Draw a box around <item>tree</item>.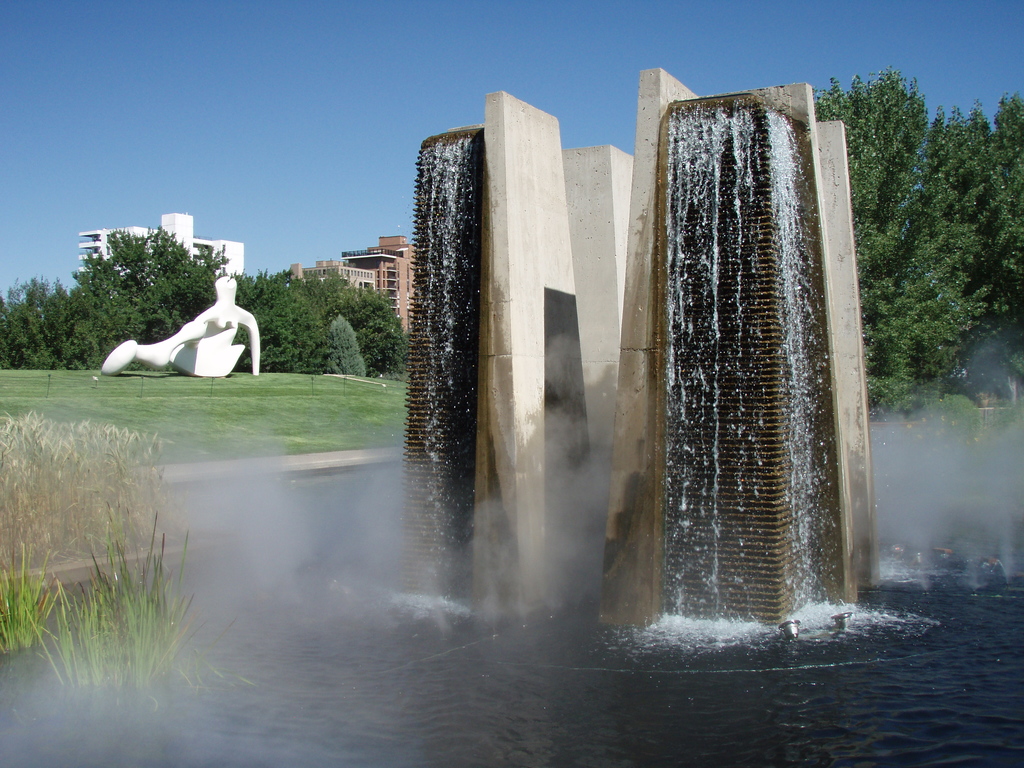
<bbox>811, 54, 1023, 422</bbox>.
